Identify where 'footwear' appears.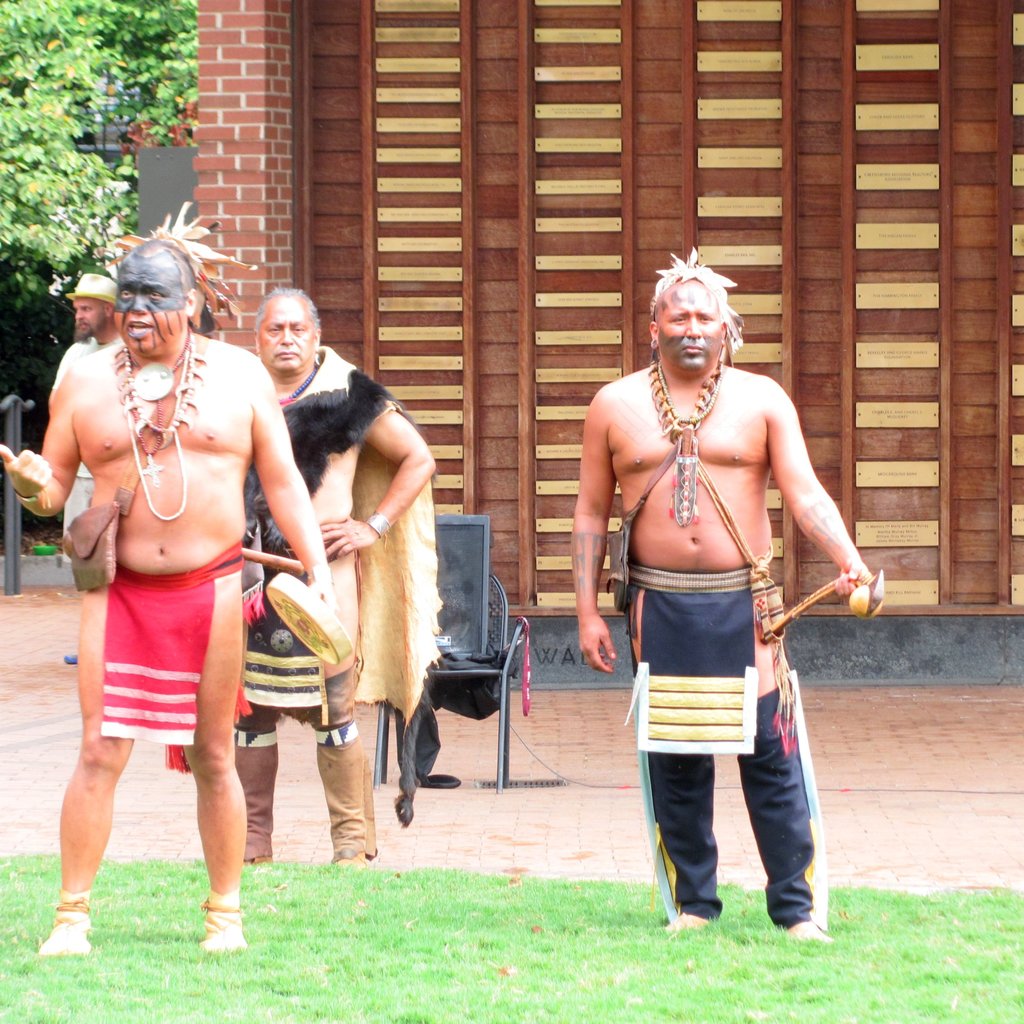
Appears at bbox(200, 904, 246, 949).
